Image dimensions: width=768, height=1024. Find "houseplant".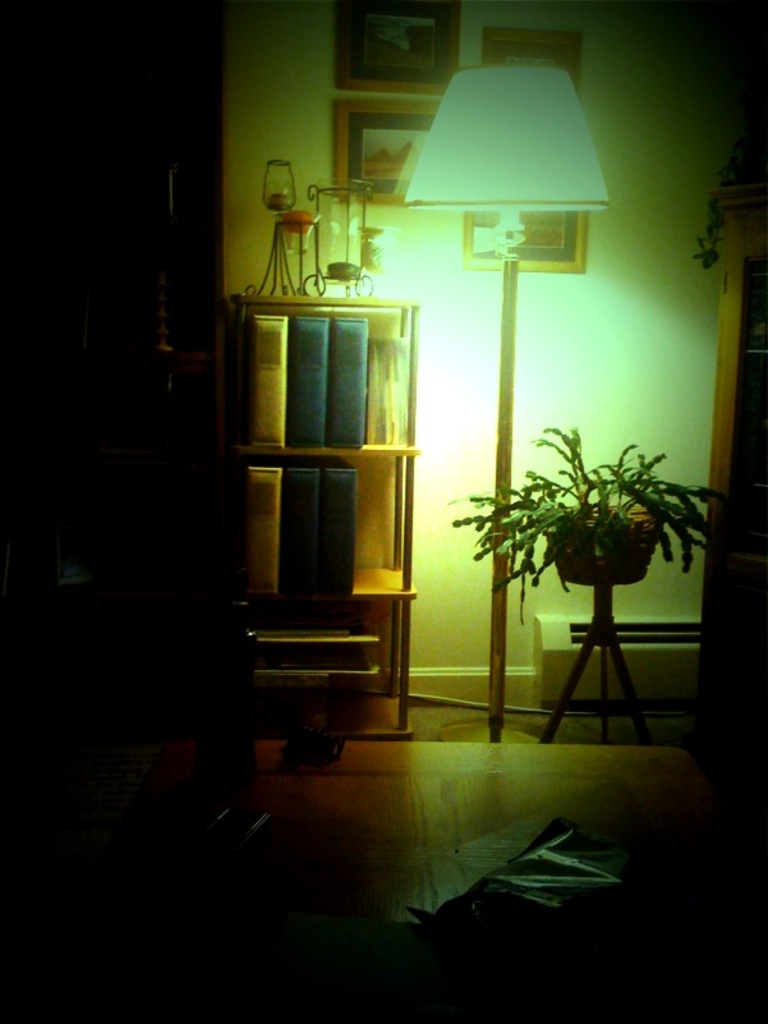
<region>447, 422, 730, 629</region>.
